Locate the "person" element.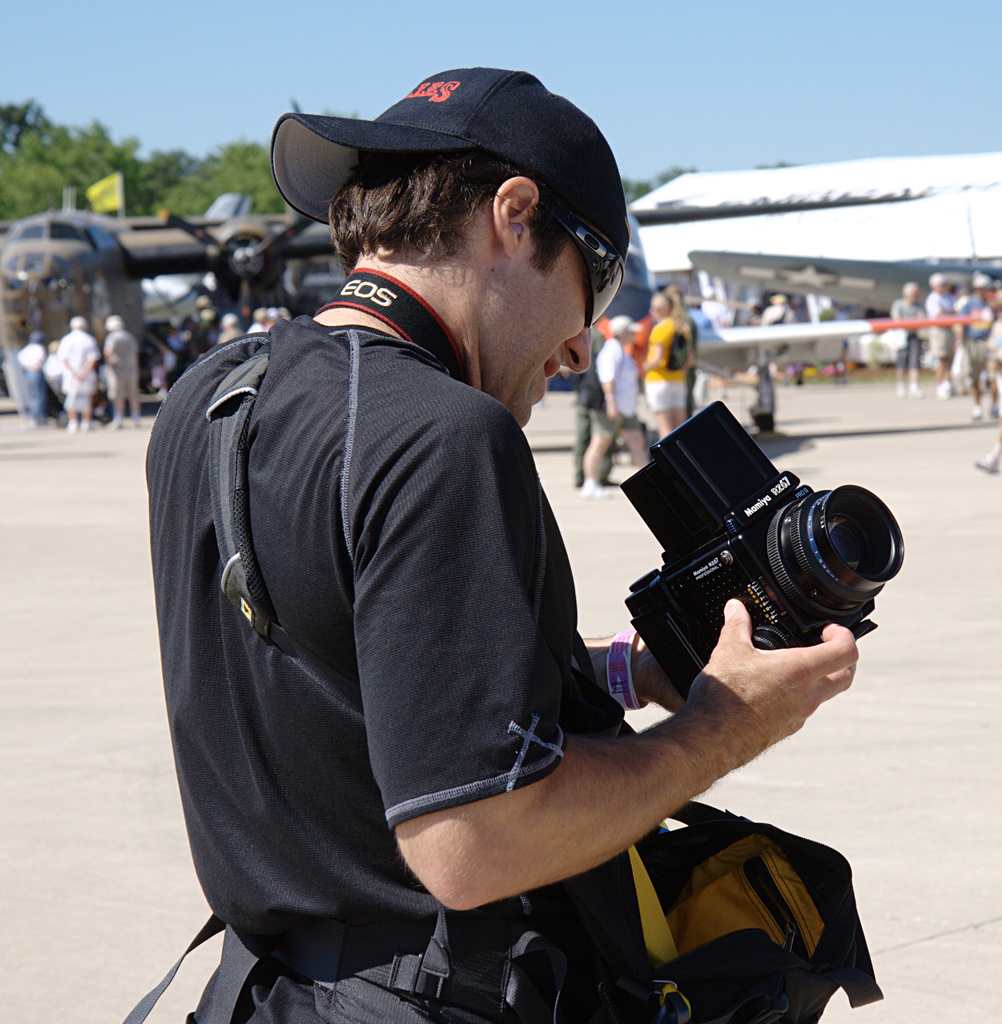
Element bbox: [x1=47, y1=307, x2=101, y2=424].
